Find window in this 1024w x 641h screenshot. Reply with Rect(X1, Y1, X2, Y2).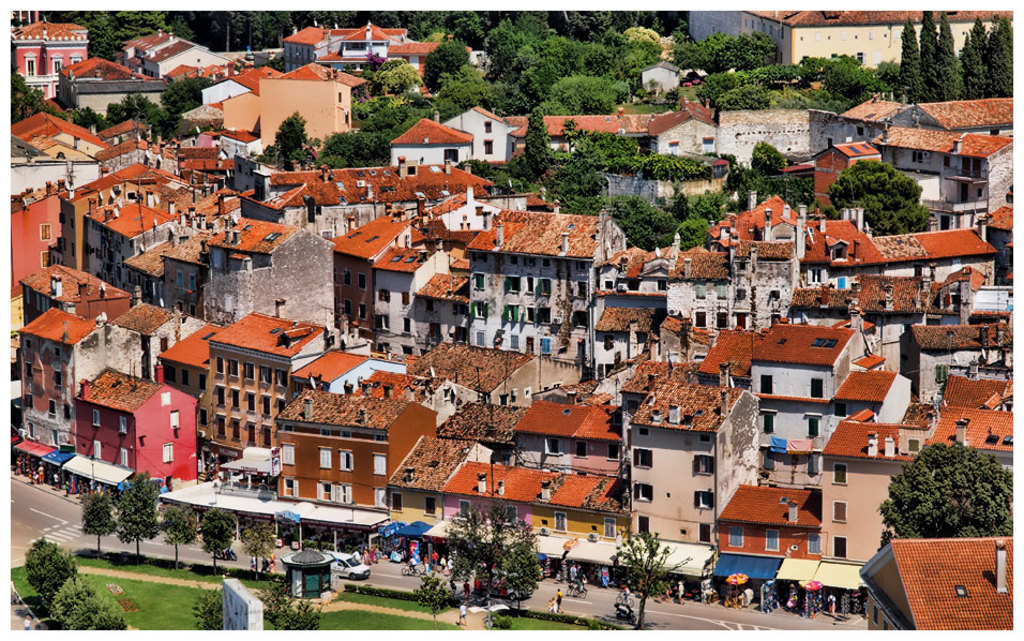
Rect(278, 443, 296, 467).
